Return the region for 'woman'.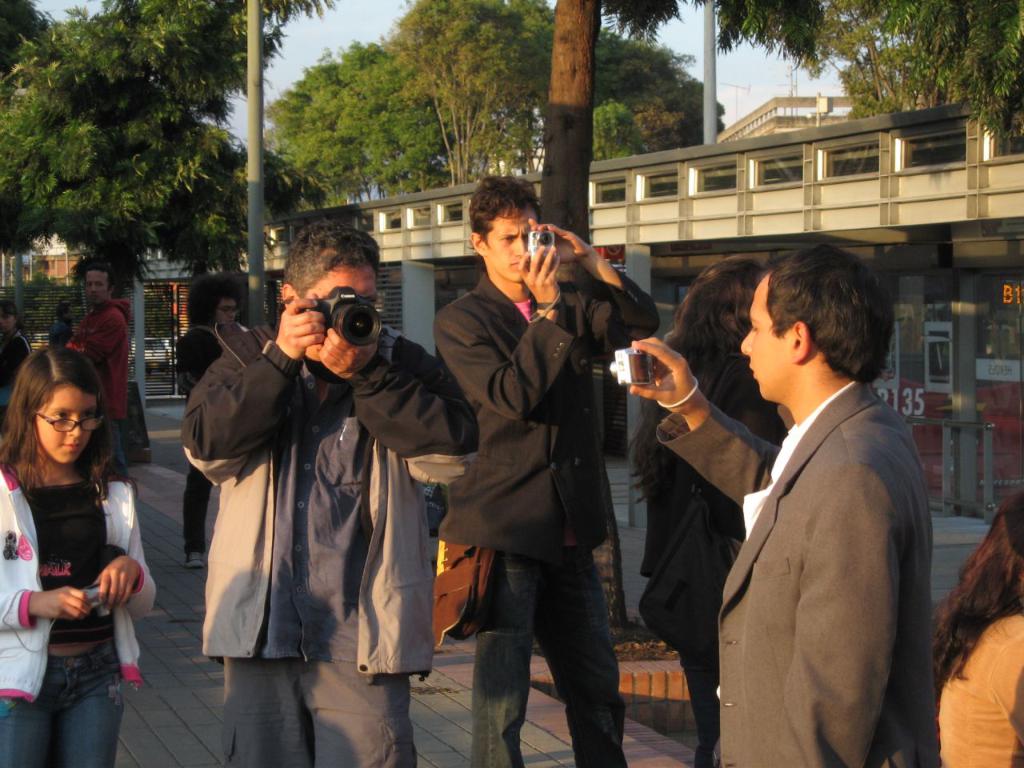
bbox(627, 251, 770, 767).
